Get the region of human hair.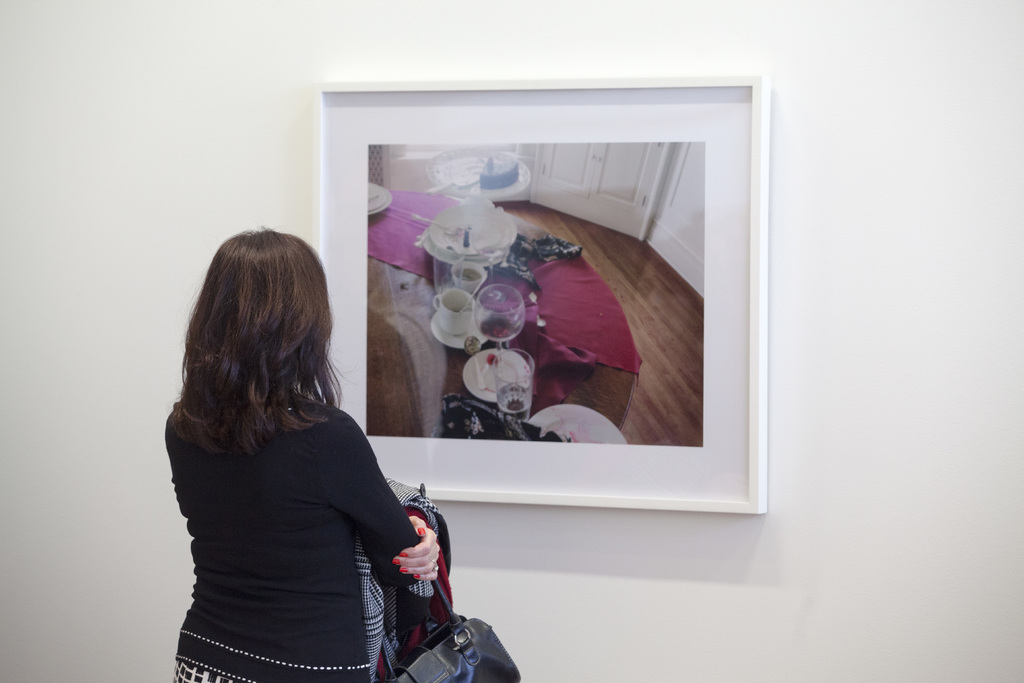
[186, 213, 362, 466].
